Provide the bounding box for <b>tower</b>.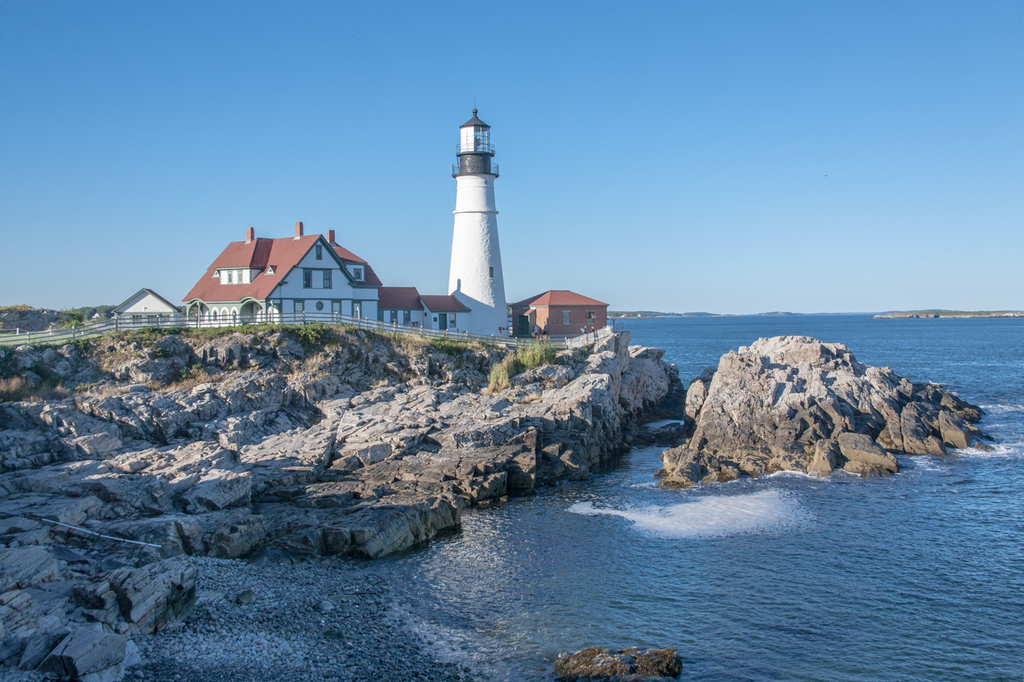
bbox=(447, 96, 508, 336).
